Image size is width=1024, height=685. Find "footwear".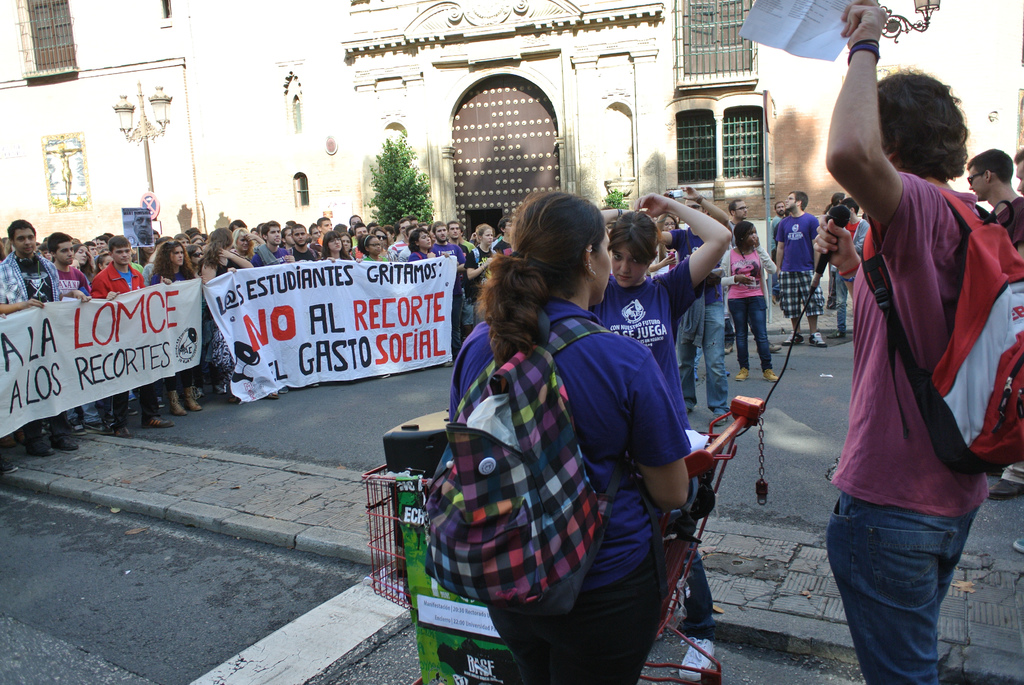
crop(808, 331, 831, 350).
